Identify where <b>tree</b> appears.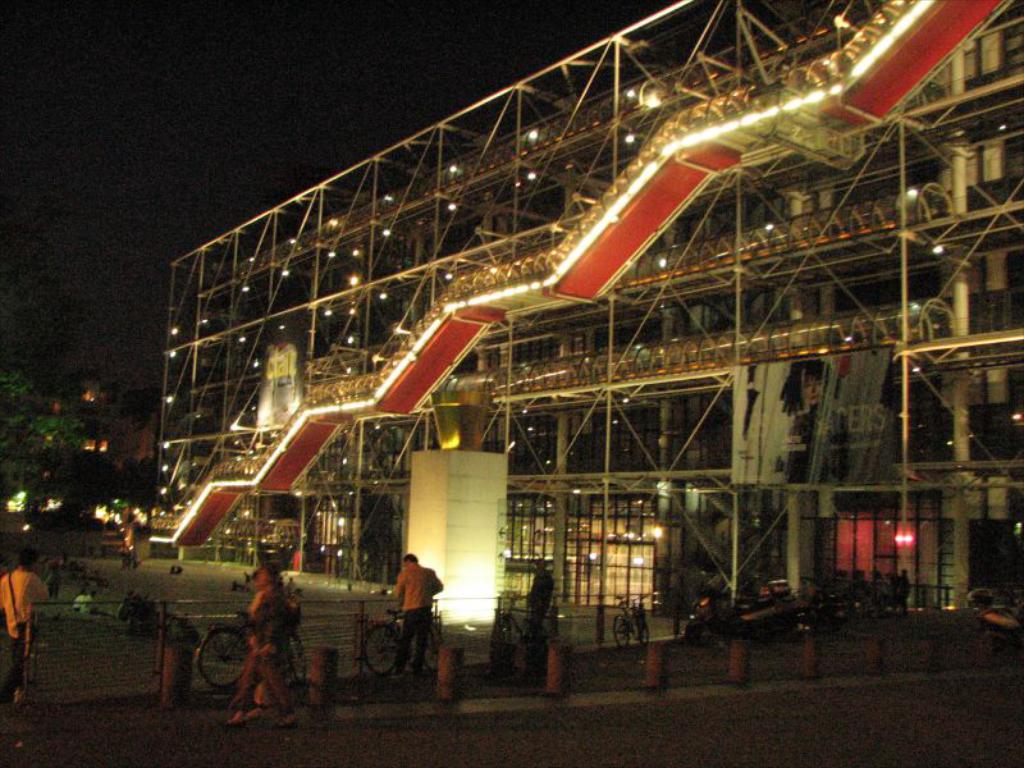
Appears at box(1, 380, 81, 525).
